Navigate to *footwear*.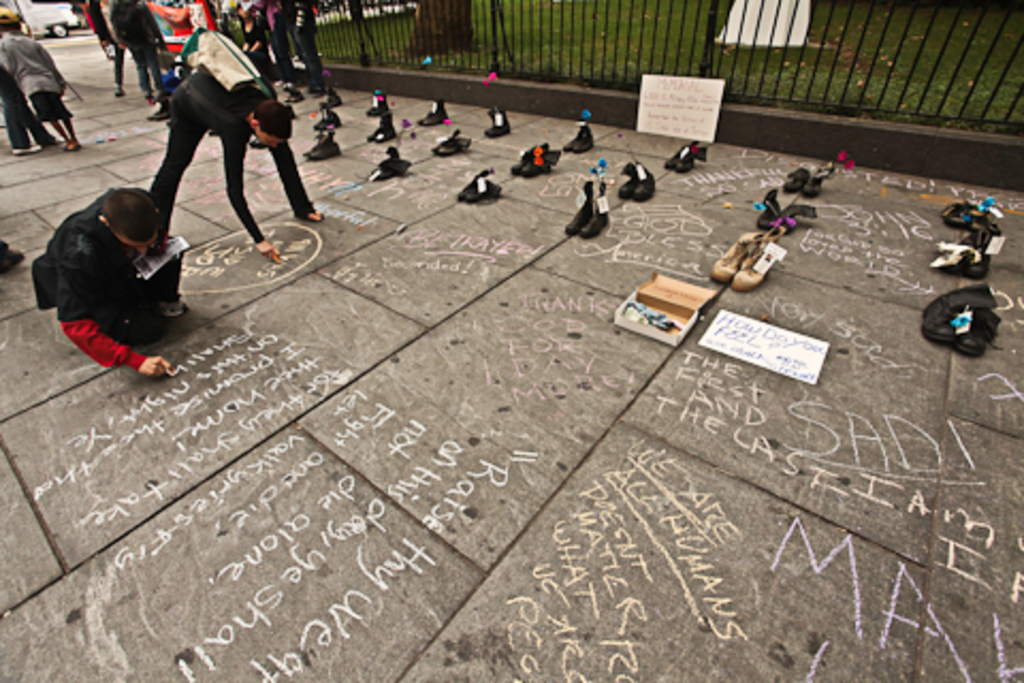
Navigation target: x1=245 y1=137 x2=265 y2=152.
